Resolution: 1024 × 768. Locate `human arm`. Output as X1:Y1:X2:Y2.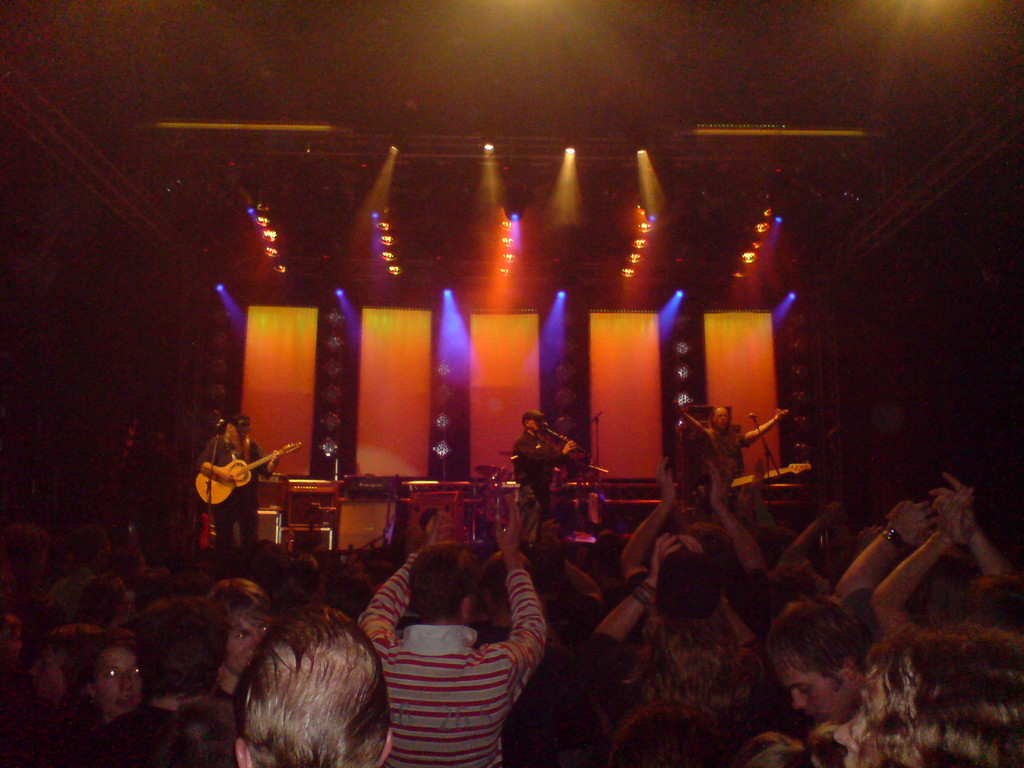
198:438:229:486.
